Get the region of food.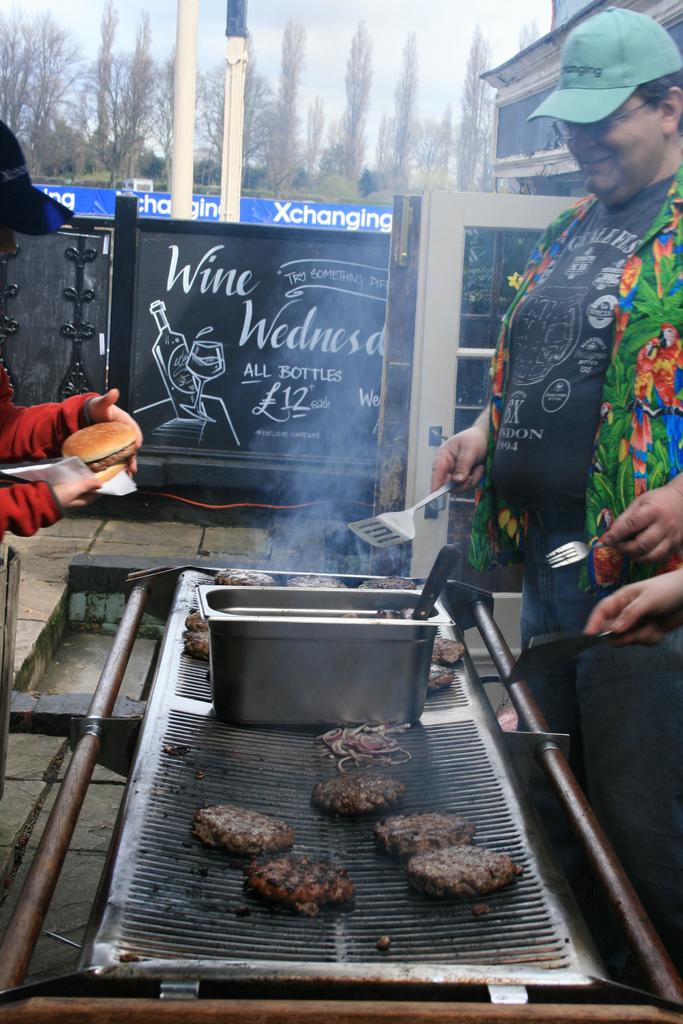
bbox=(372, 810, 474, 856).
